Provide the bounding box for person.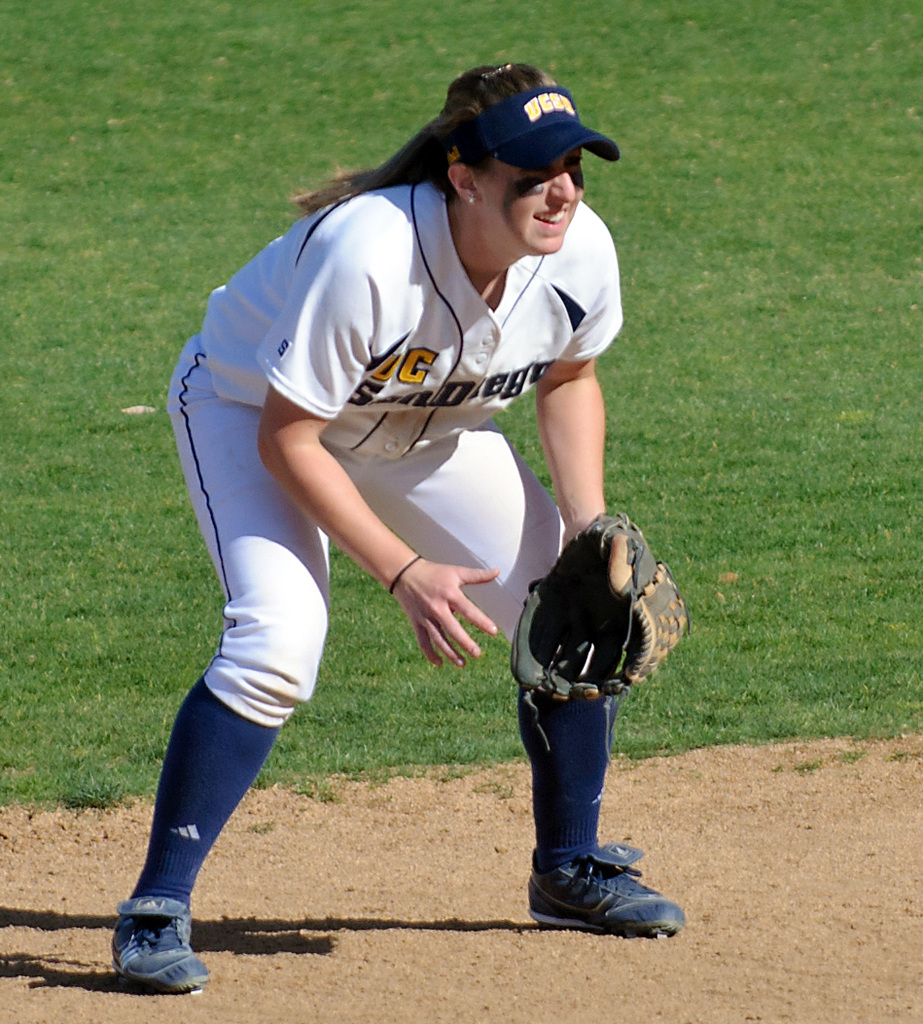
l=106, t=62, r=682, b=987.
